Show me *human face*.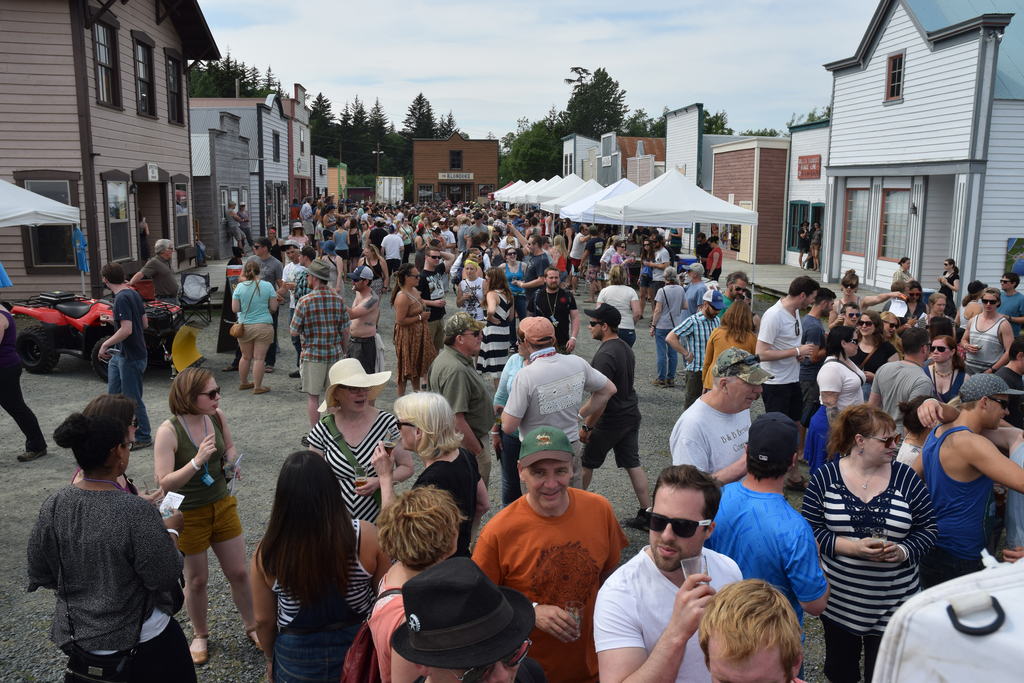
*human face* is here: x1=588 y1=315 x2=602 y2=338.
